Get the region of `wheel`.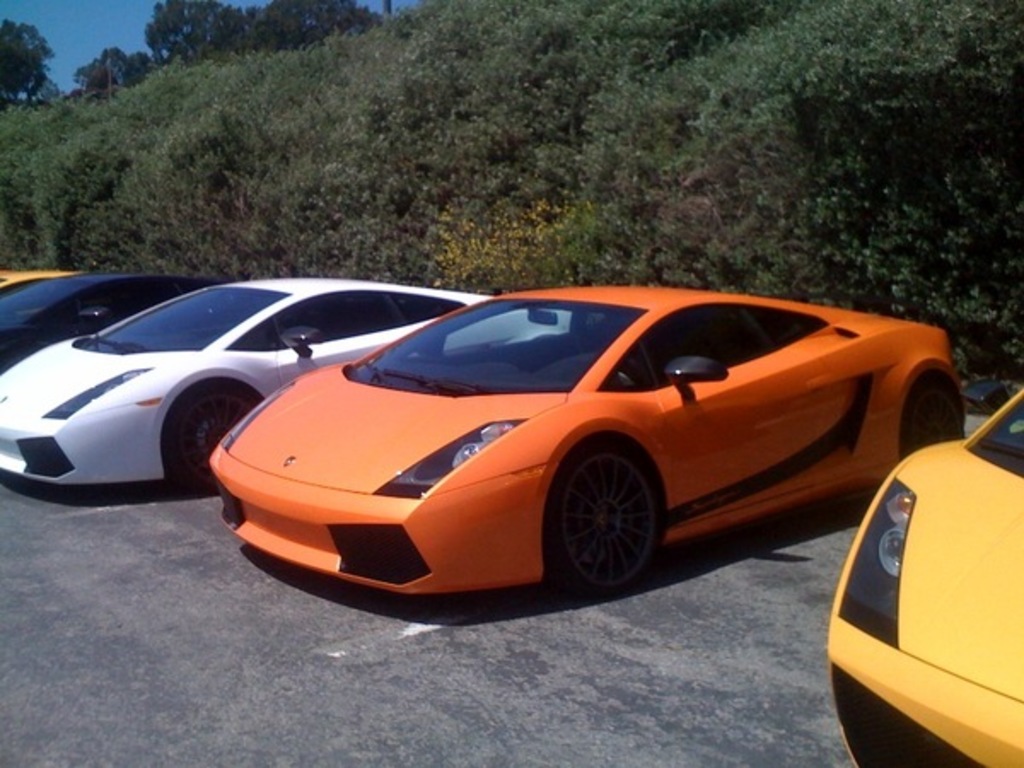
box(908, 387, 964, 456).
